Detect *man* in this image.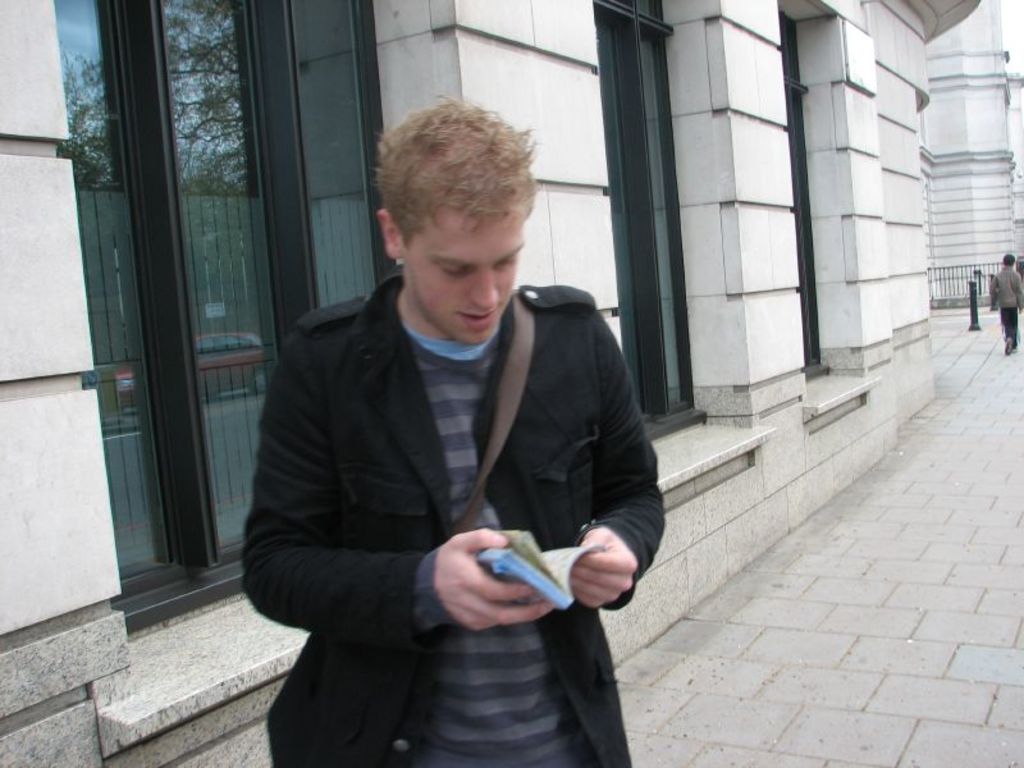
Detection: (229, 101, 666, 753).
